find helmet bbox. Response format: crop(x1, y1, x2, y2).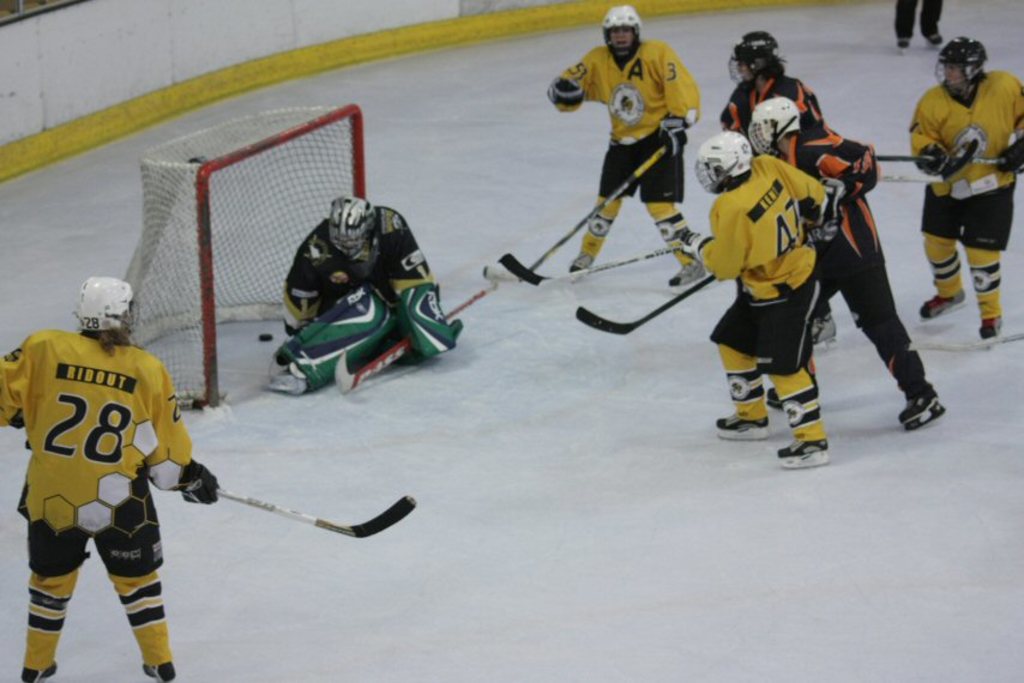
crop(933, 41, 987, 98).
